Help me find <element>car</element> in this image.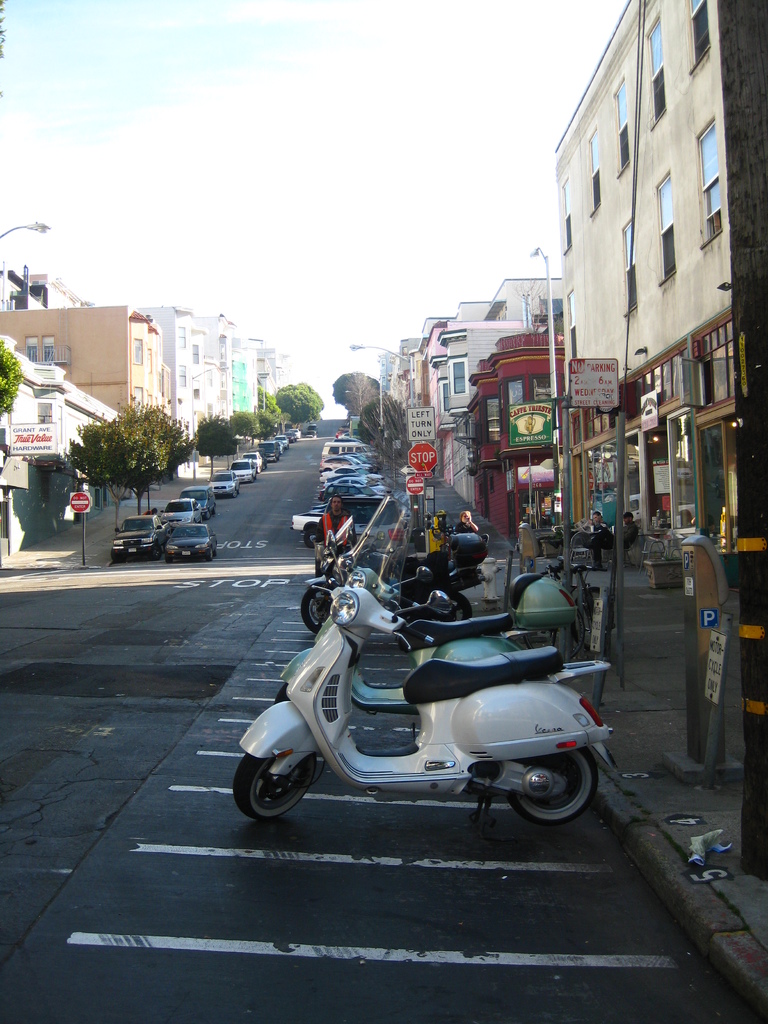
Found it: l=177, t=485, r=216, b=516.
